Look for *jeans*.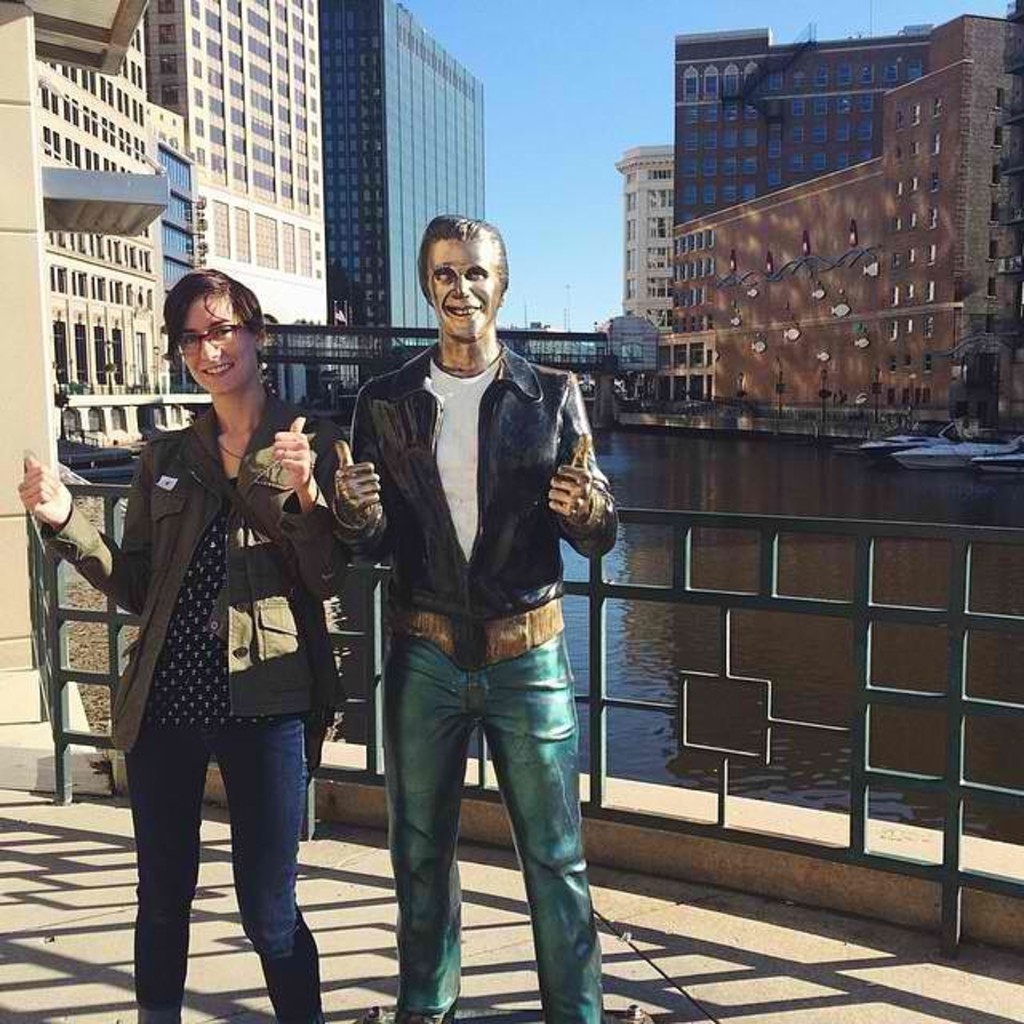
Found: l=118, t=718, r=301, b=1022.
